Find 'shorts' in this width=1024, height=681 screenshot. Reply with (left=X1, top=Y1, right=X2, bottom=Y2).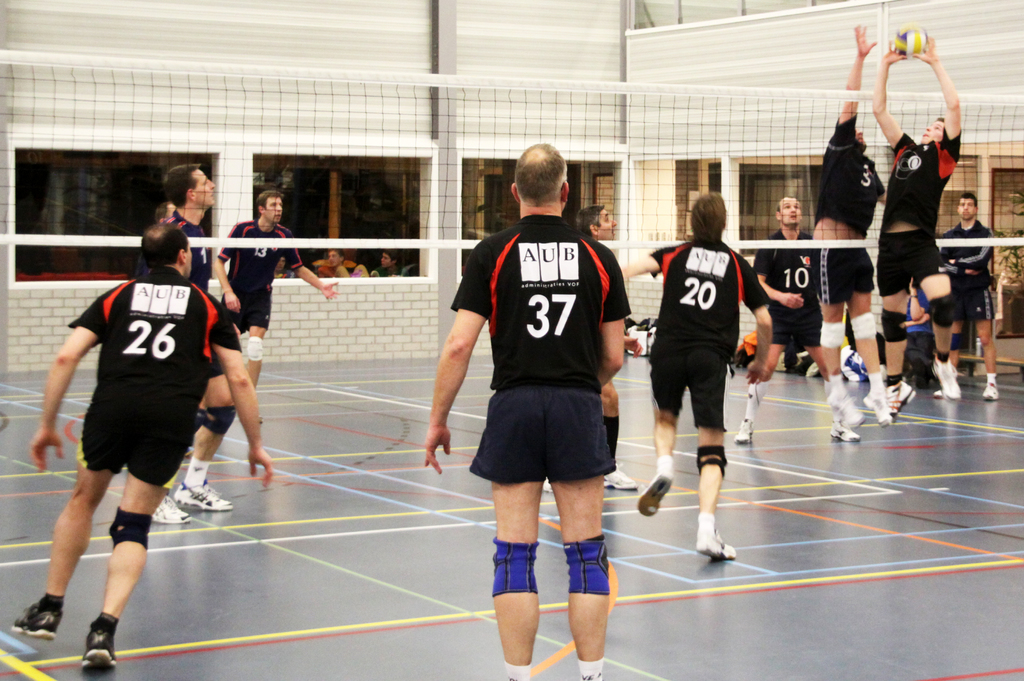
(left=211, top=360, right=224, bottom=374).
